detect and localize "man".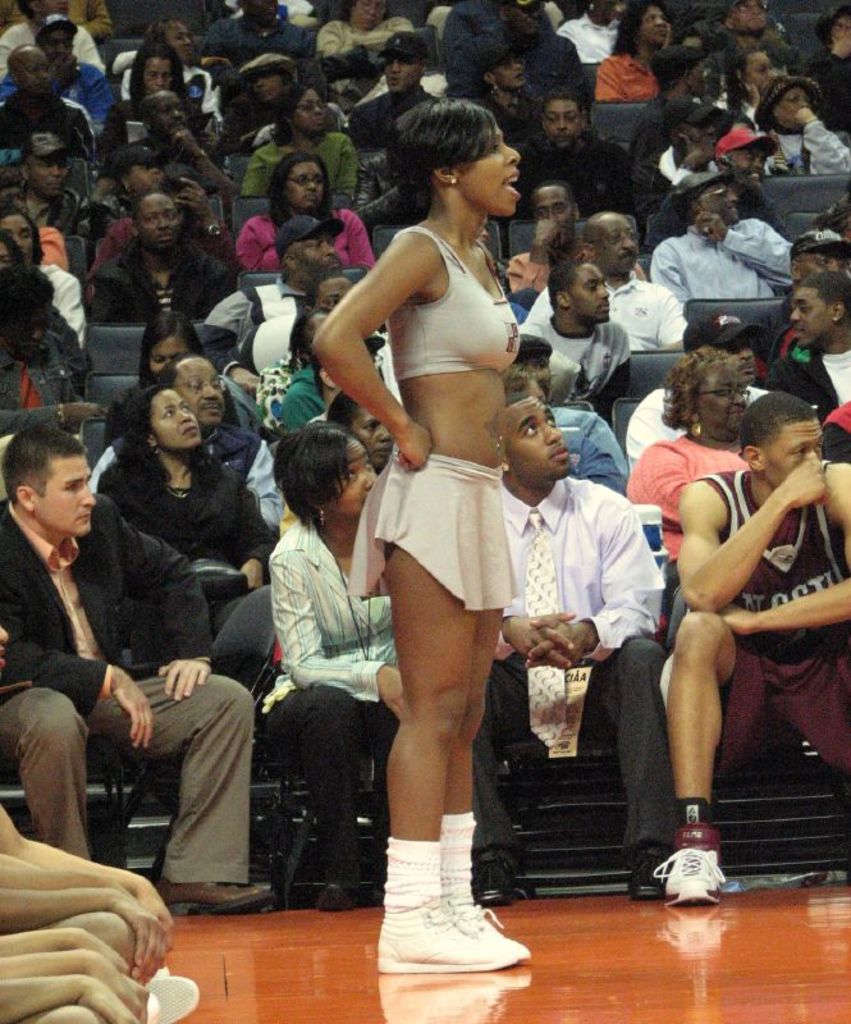
Localized at (x1=511, y1=256, x2=633, y2=396).
